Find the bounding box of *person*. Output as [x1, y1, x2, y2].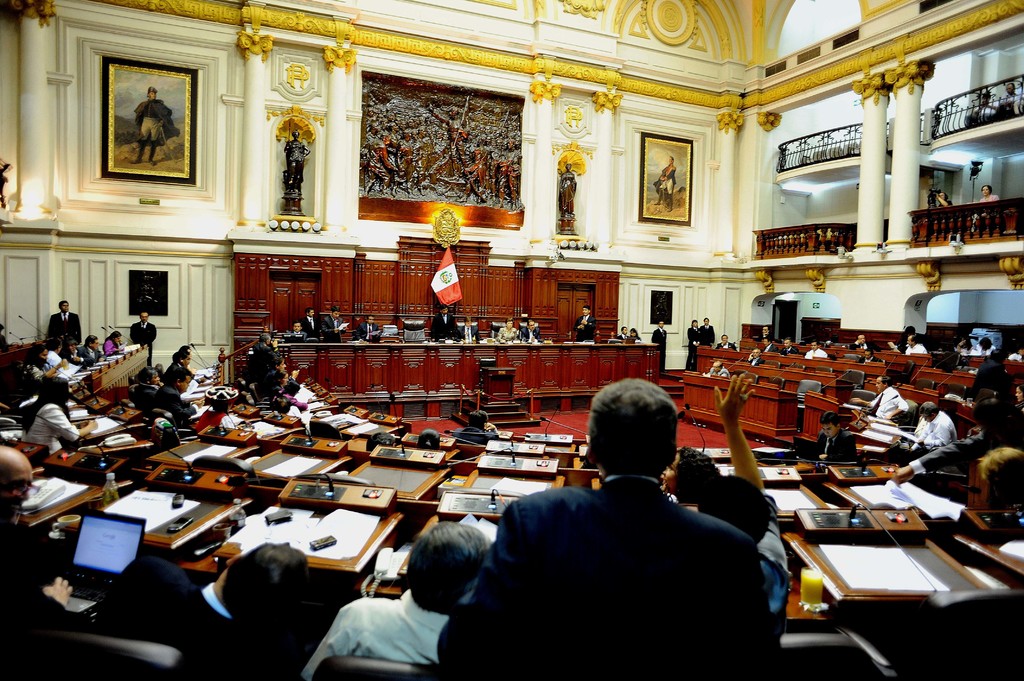
[129, 308, 157, 366].
